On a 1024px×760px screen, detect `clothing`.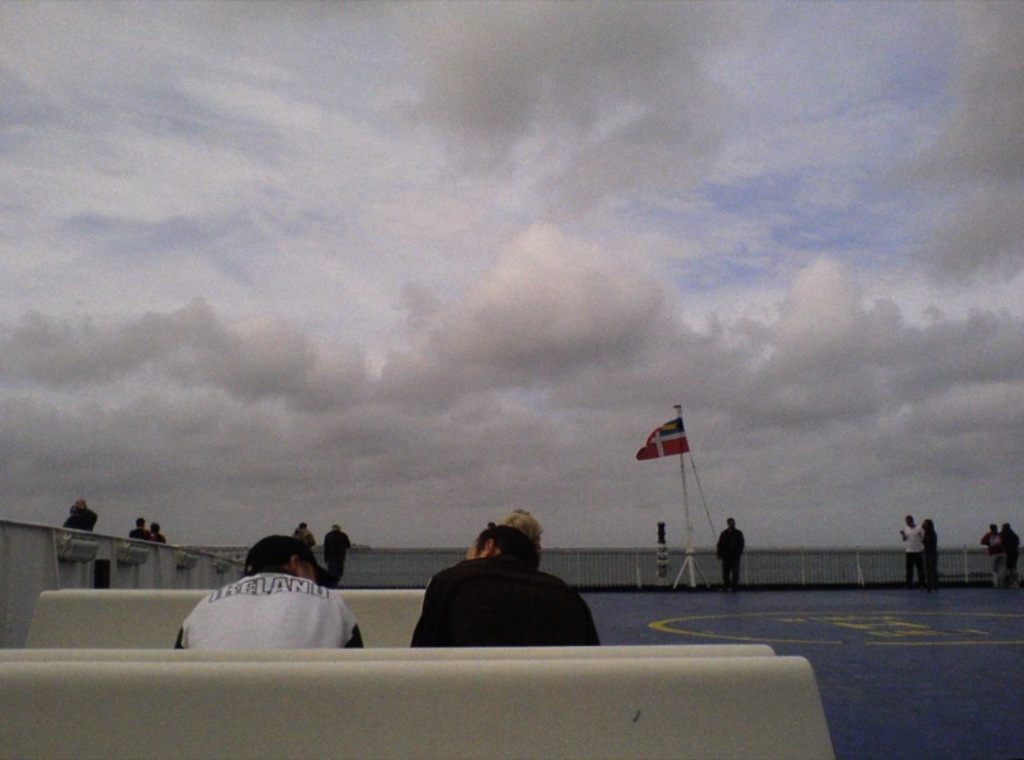
{"left": 979, "top": 532, "right": 1006, "bottom": 583}.
